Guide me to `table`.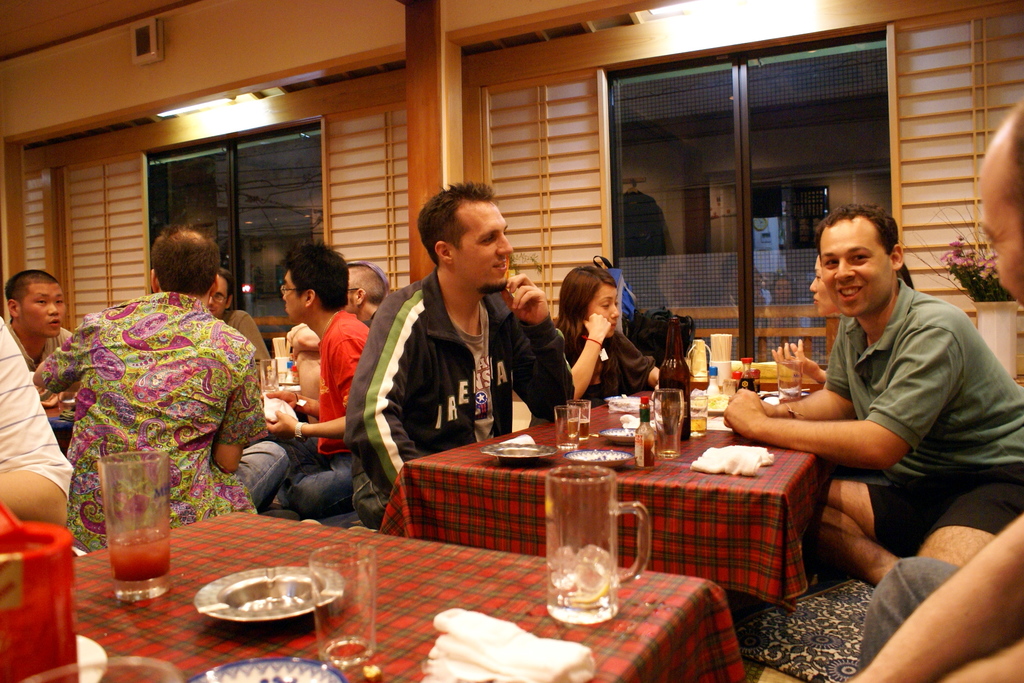
Guidance: region(0, 513, 748, 682).
